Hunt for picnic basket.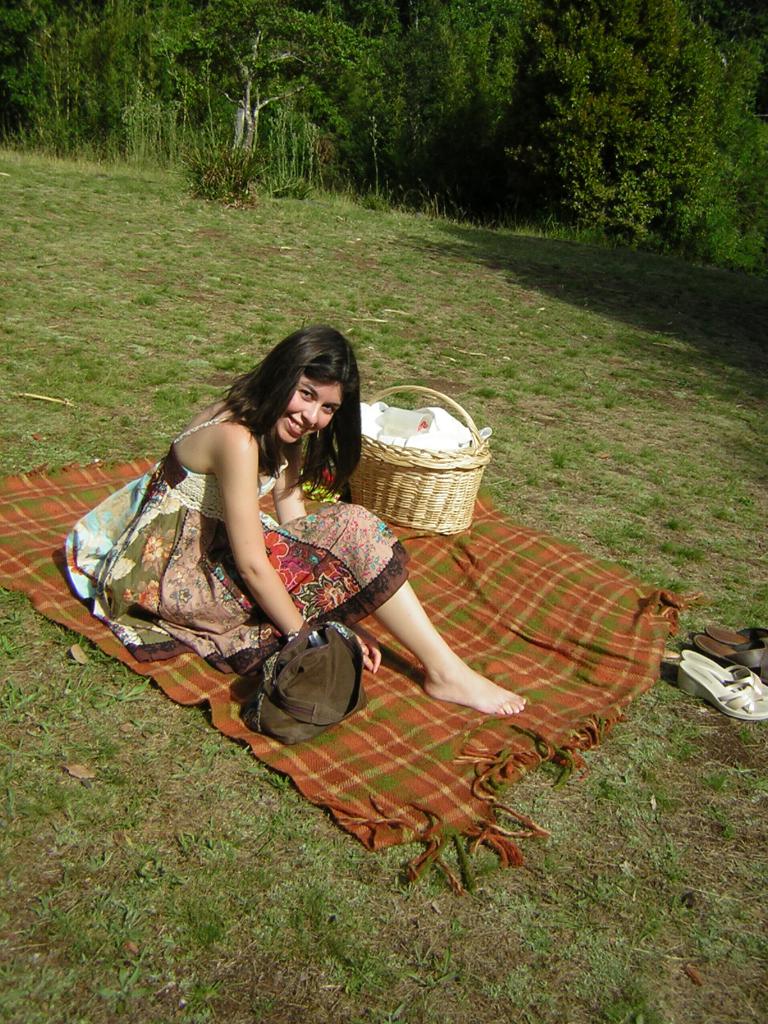
Hunted down at [left=345, top=380, right=486, bottom=537].
